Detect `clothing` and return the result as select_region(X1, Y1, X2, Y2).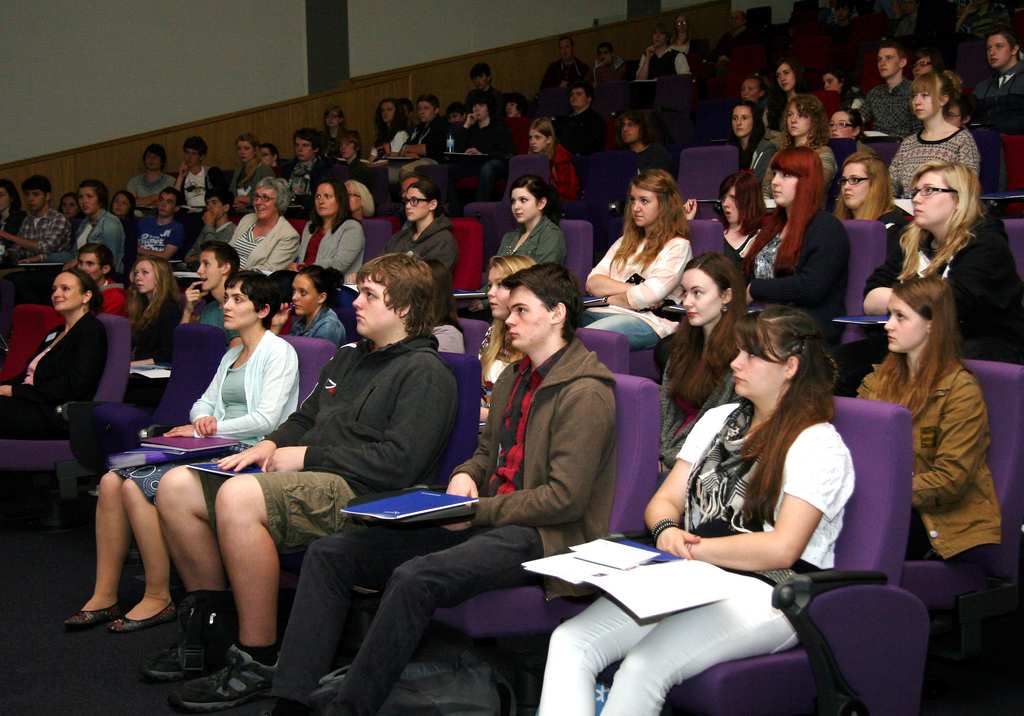
select_region(340, 158, 381, 195).
